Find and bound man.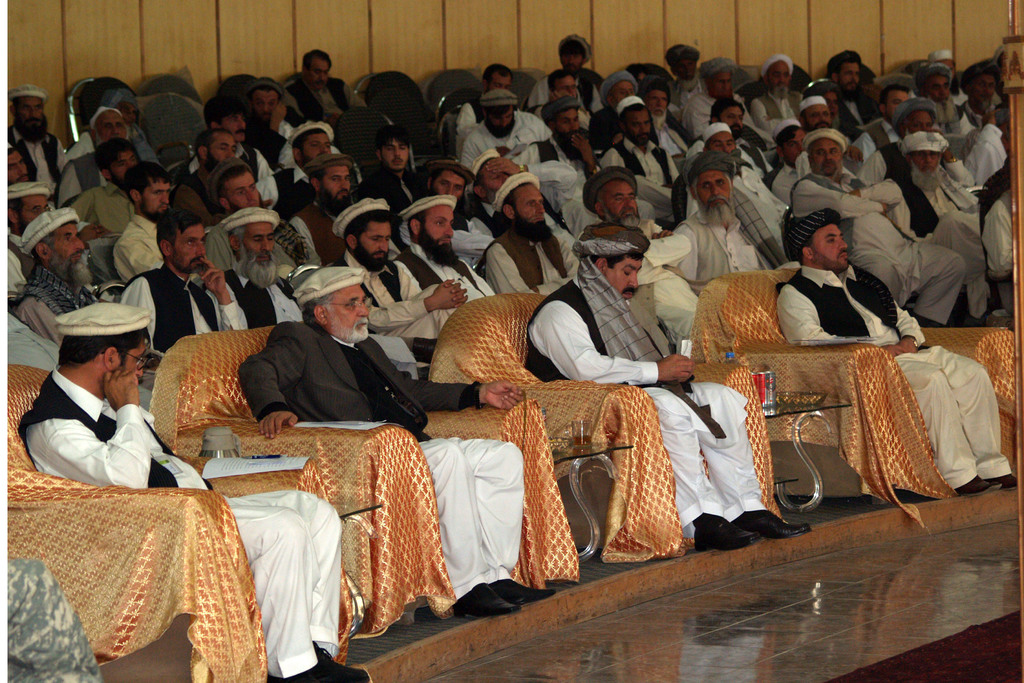
Bound: 847:83:920:176.
